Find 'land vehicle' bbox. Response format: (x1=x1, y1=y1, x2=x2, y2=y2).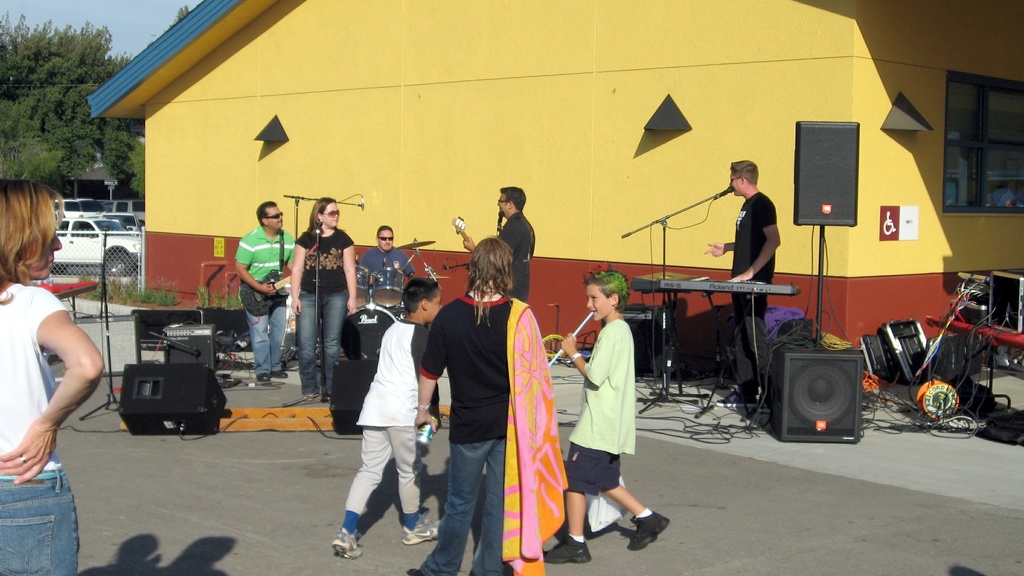
(x1=106, y1=199, x2=147, y2=223).
